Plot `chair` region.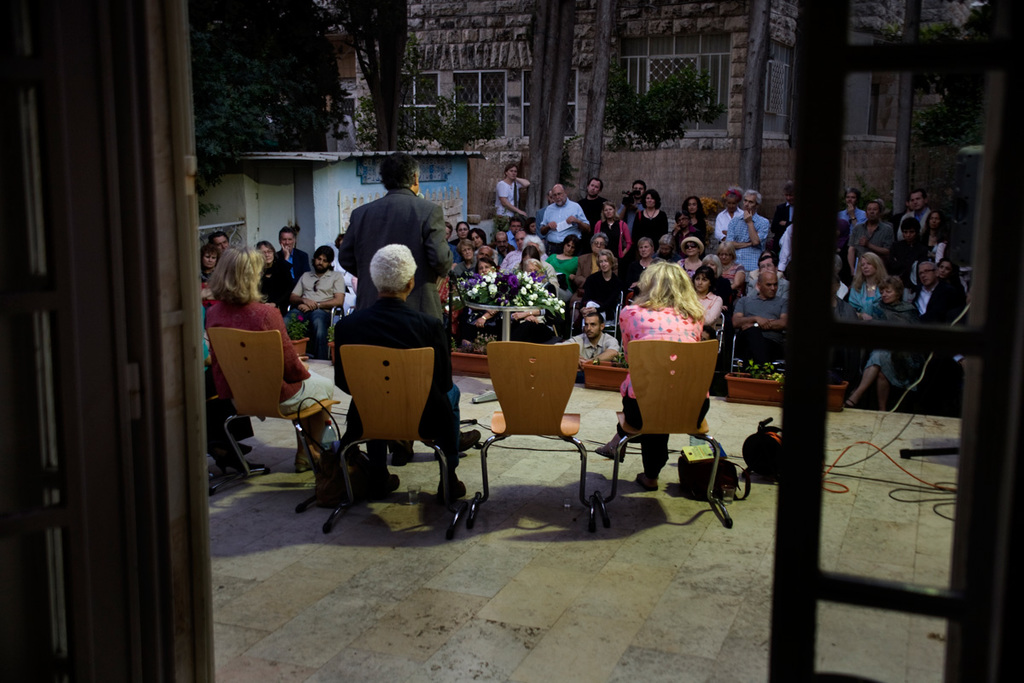
Plotted at crop(568, 288, 624, 343).
